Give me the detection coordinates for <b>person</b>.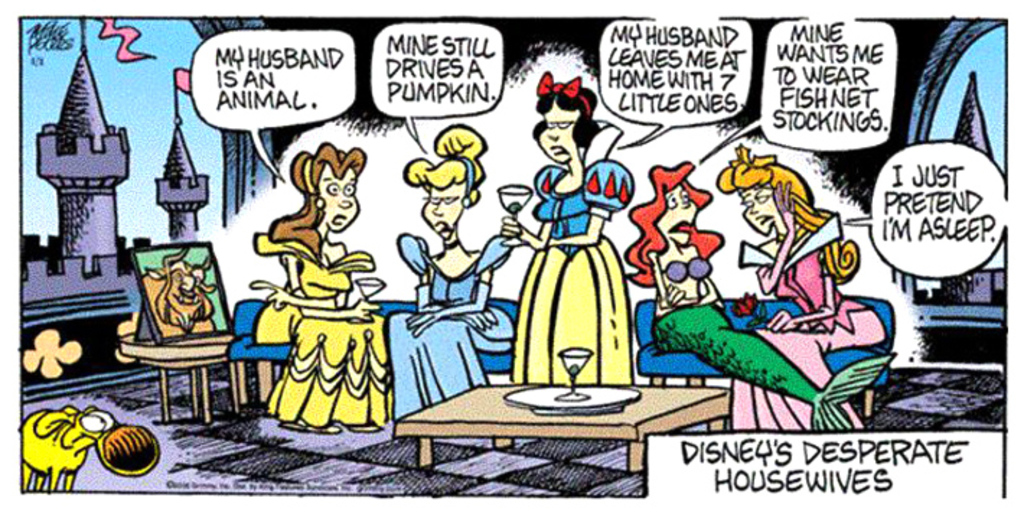
bbox=(245, 139, 397, 432).
